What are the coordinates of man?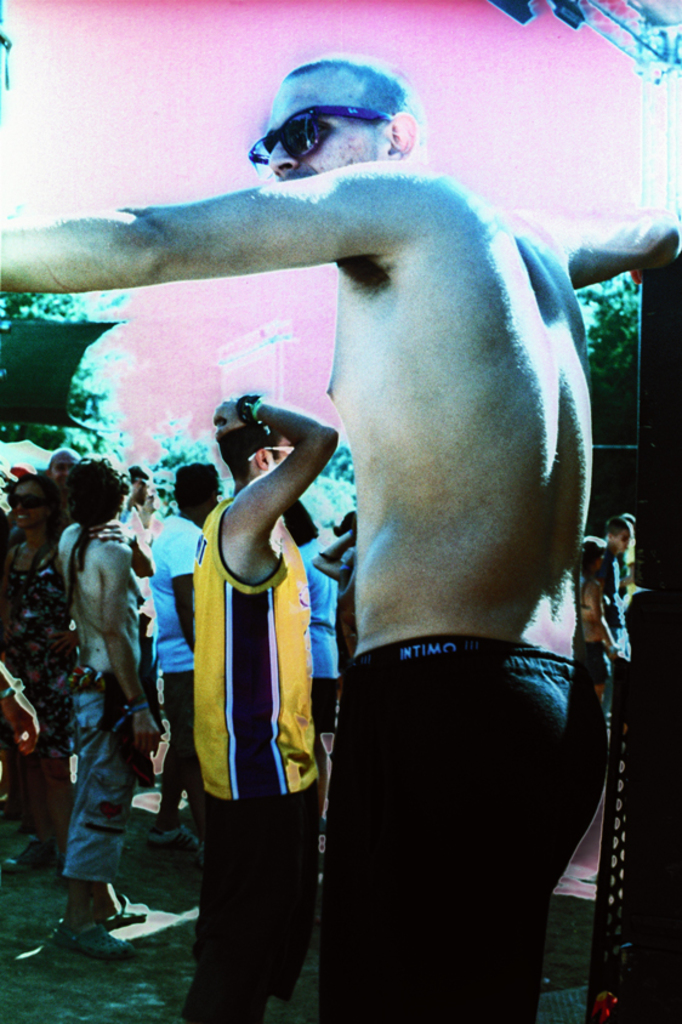
<bbox>119, 468, 152, 790</bbox>.
